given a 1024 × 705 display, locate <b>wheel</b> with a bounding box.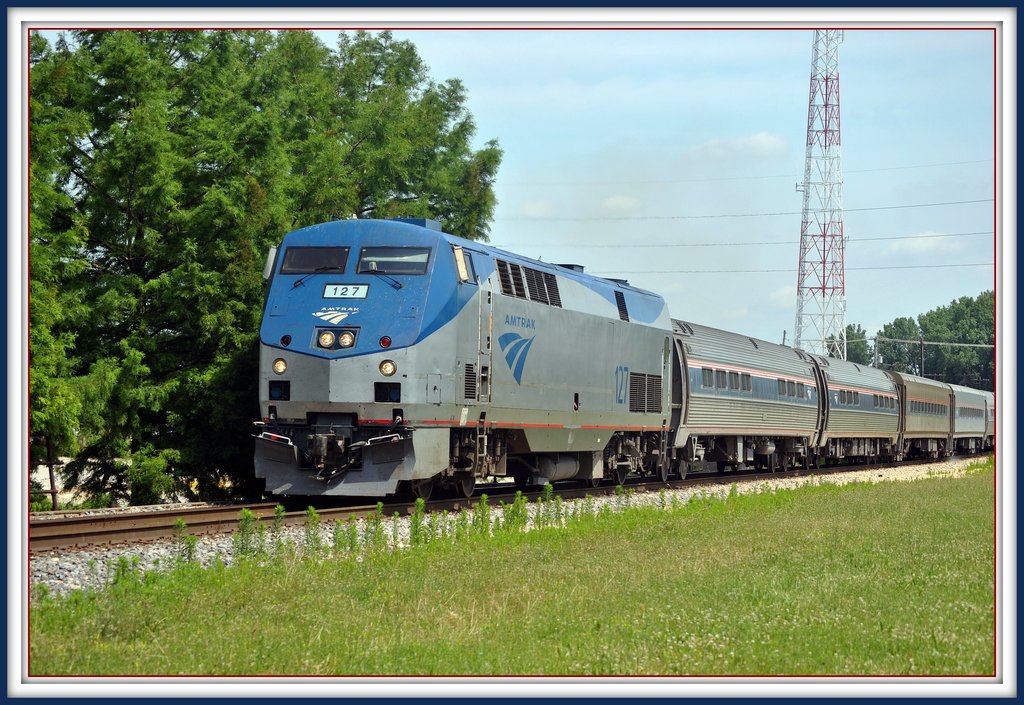
Located: 404:470:440:504.
